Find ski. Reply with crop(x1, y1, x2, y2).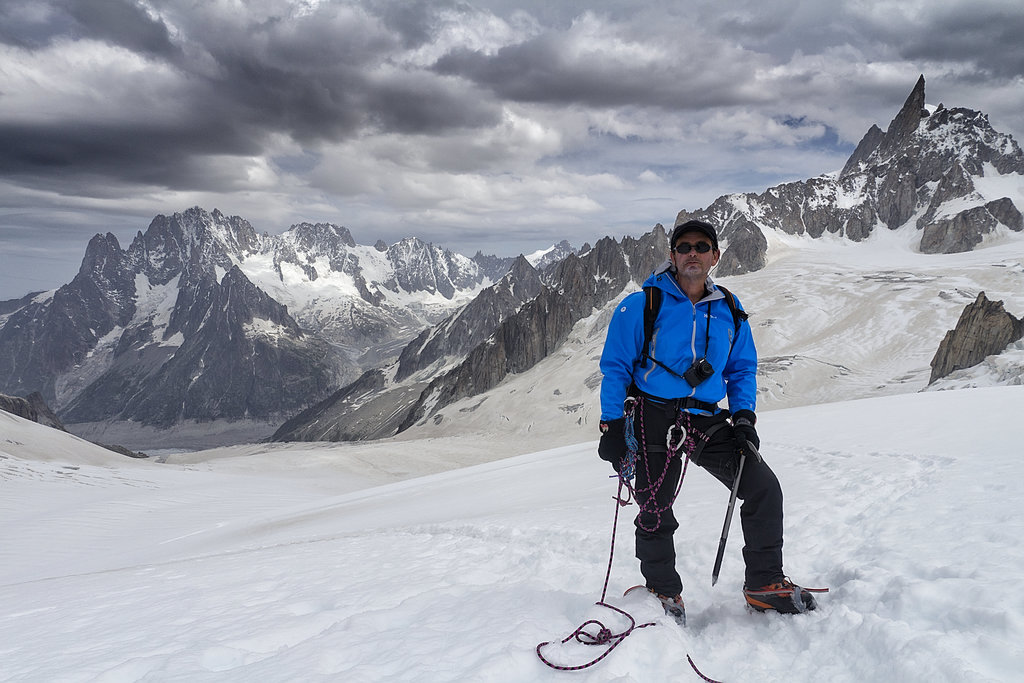
crop(532, 573, 726, 682).
